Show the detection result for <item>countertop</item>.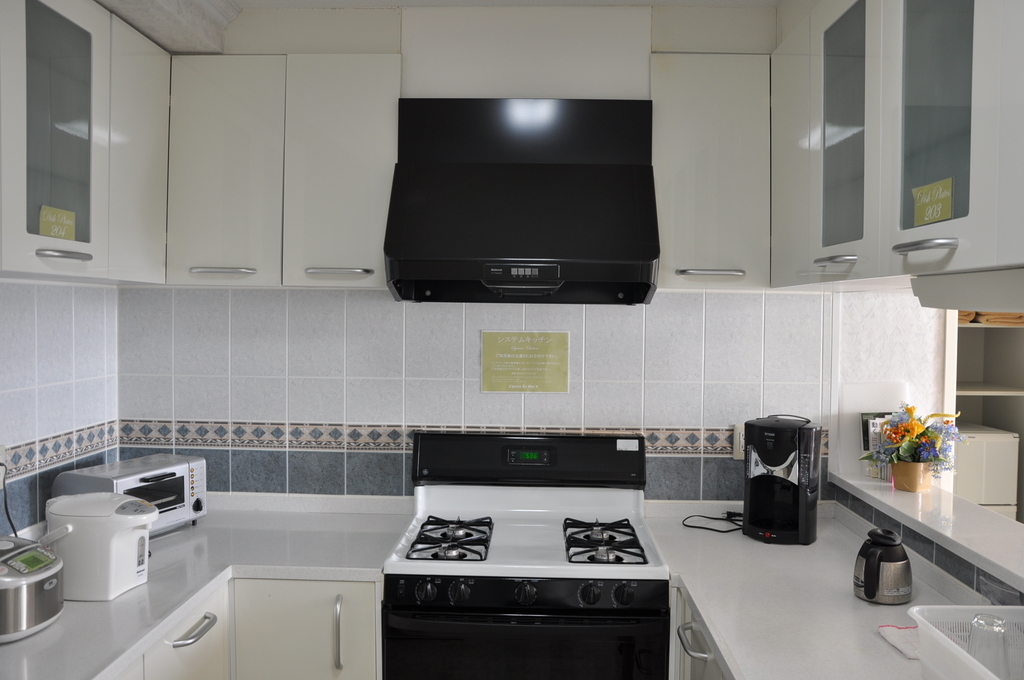
(left=0, top=505, right=995, bottom=679).
